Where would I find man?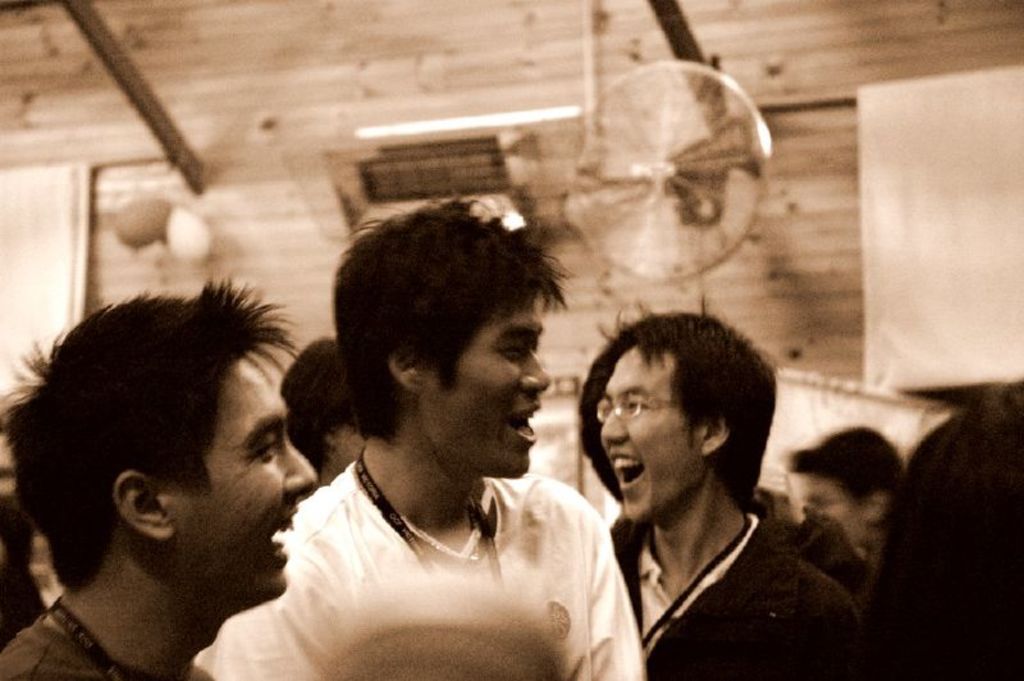
At 0,276,320,680.
